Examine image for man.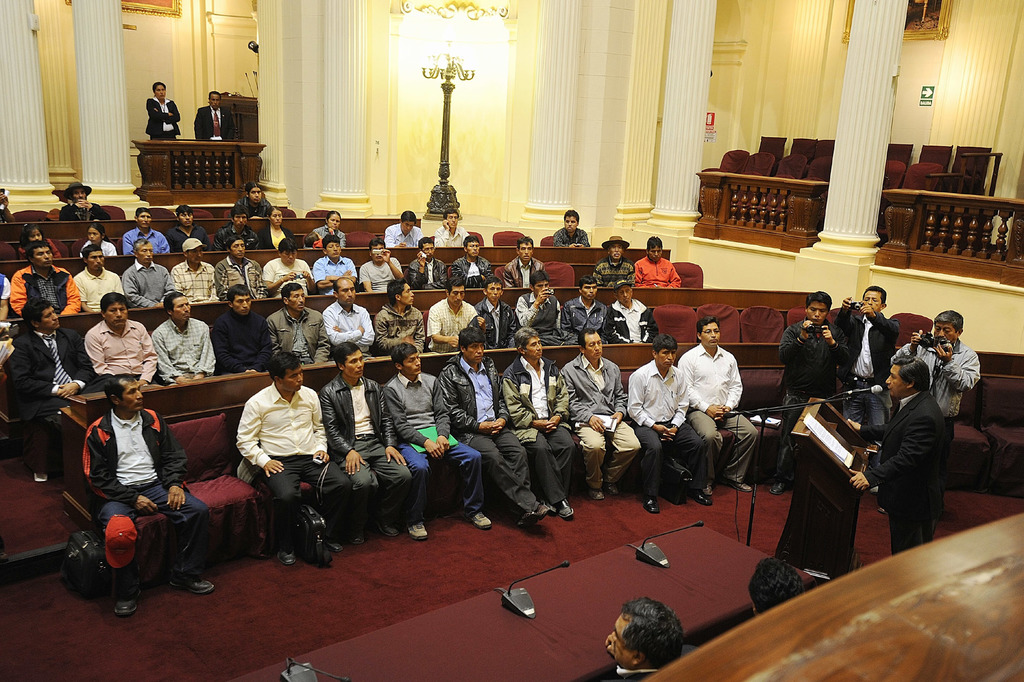
Examination result: rect(230, 183, 274, 218).
